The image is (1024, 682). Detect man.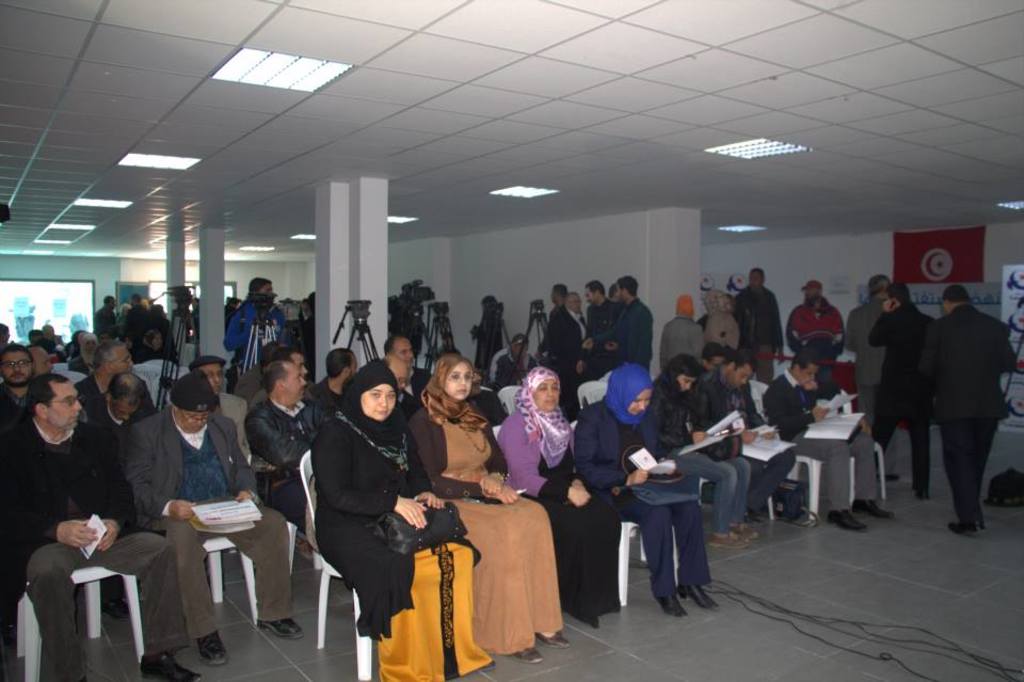
Detection: region(492, 333, 540, 390).
